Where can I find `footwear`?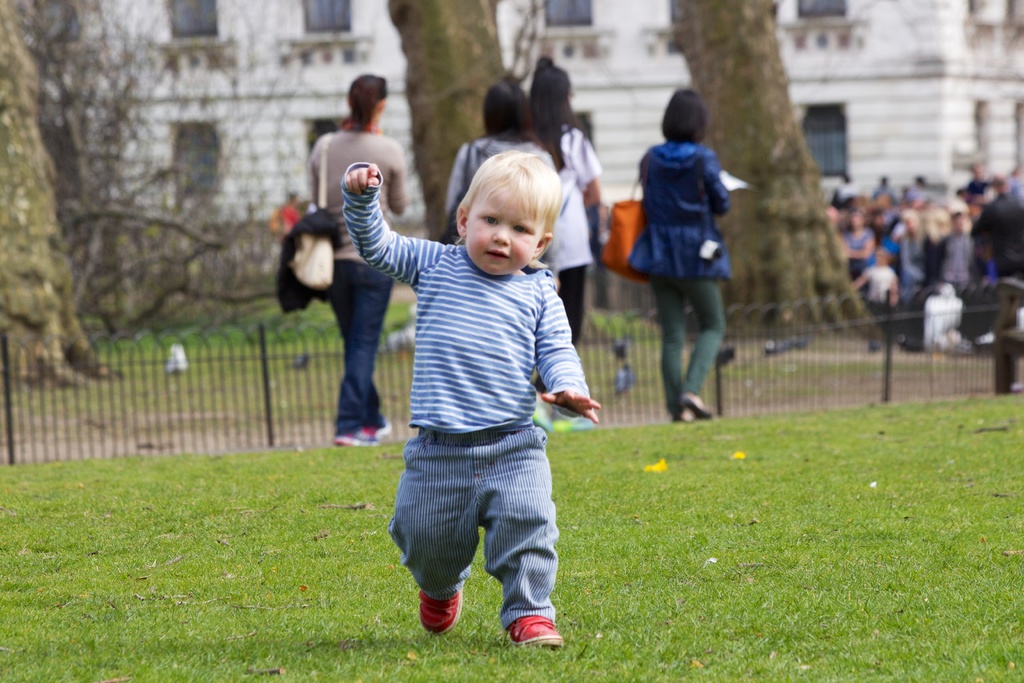
You can find it at box=[528, 403, 552, 431].
